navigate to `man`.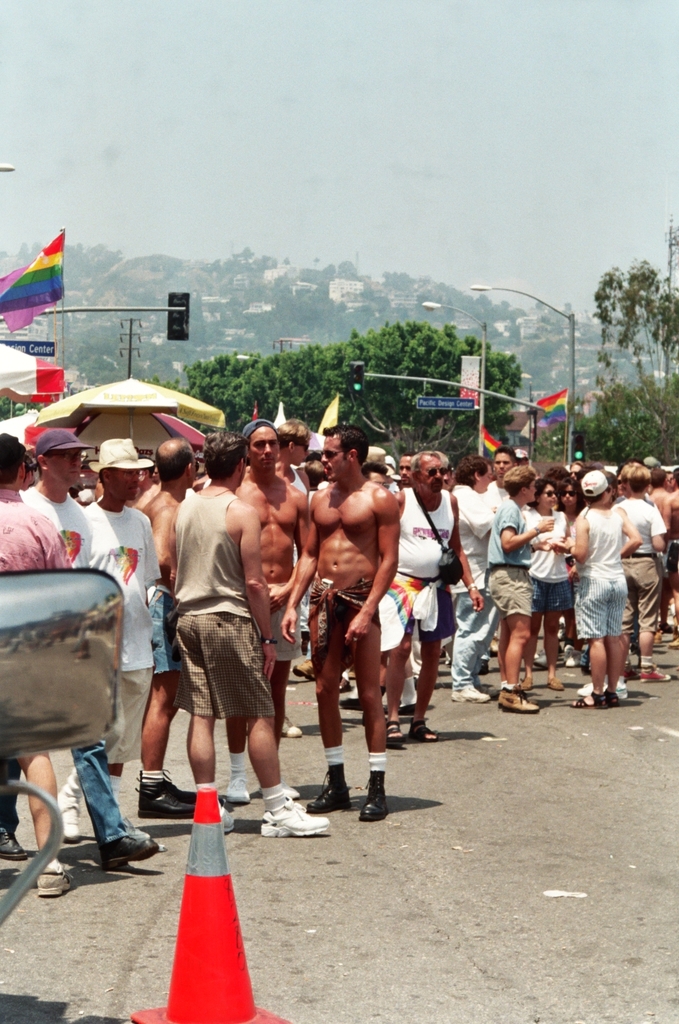
Navigation target: <box>174,439,302,841</box>.
